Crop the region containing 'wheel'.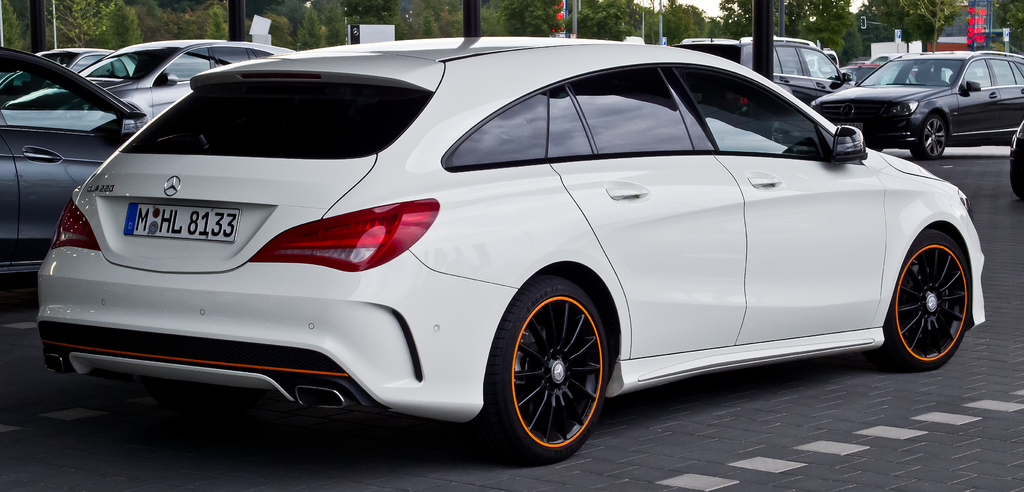
Crop region: (880,220,972,372).
